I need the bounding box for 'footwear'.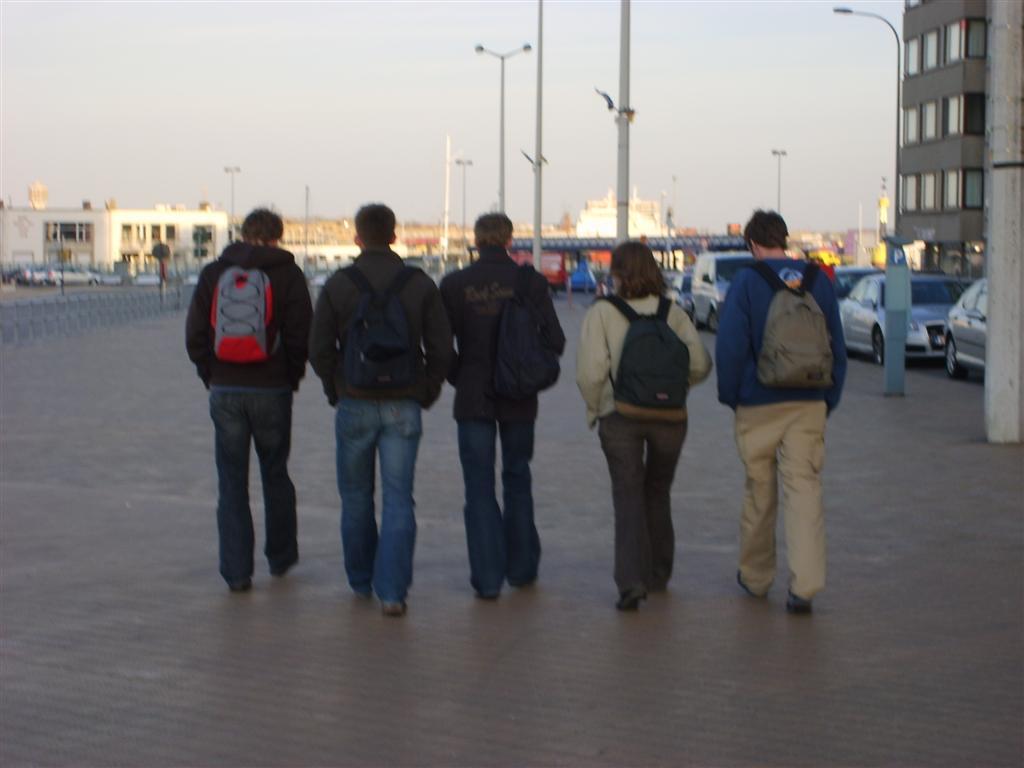
Here it is: bbox=(617, 583, 651, 608).
